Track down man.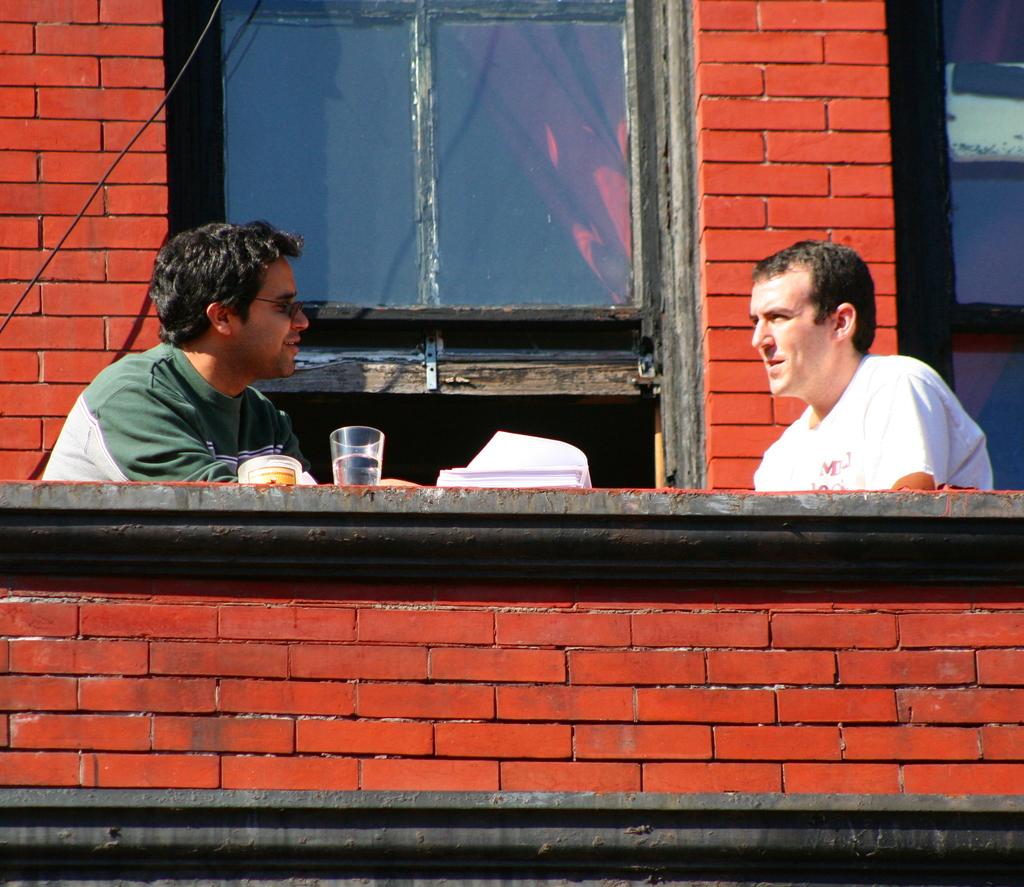
Tracked to bbox=[747, 227, 992, 491].
